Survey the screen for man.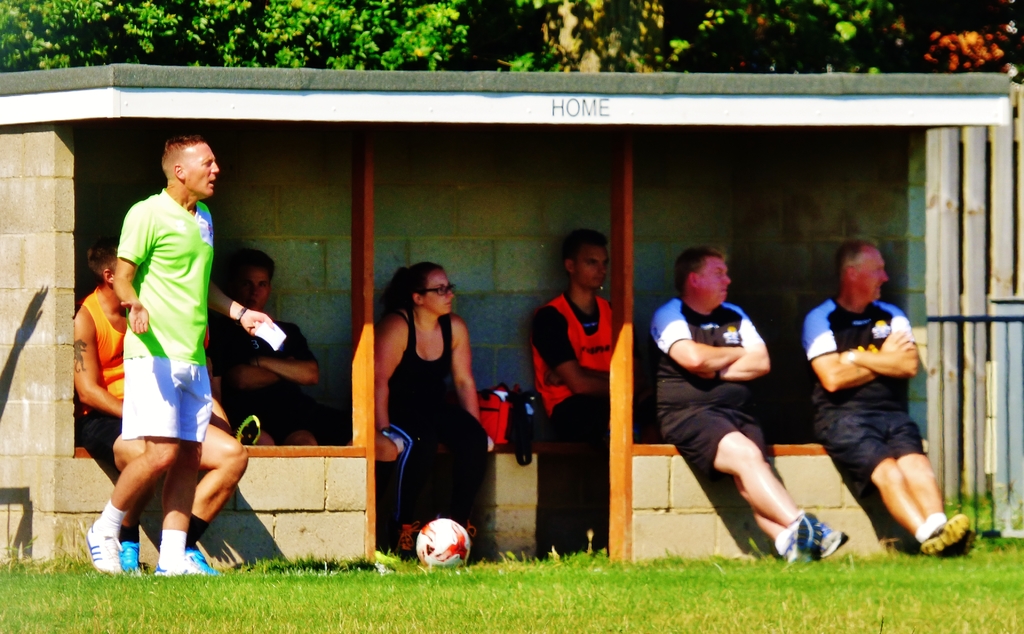
Survey found: l=207, t=246, r=325, b=448.
